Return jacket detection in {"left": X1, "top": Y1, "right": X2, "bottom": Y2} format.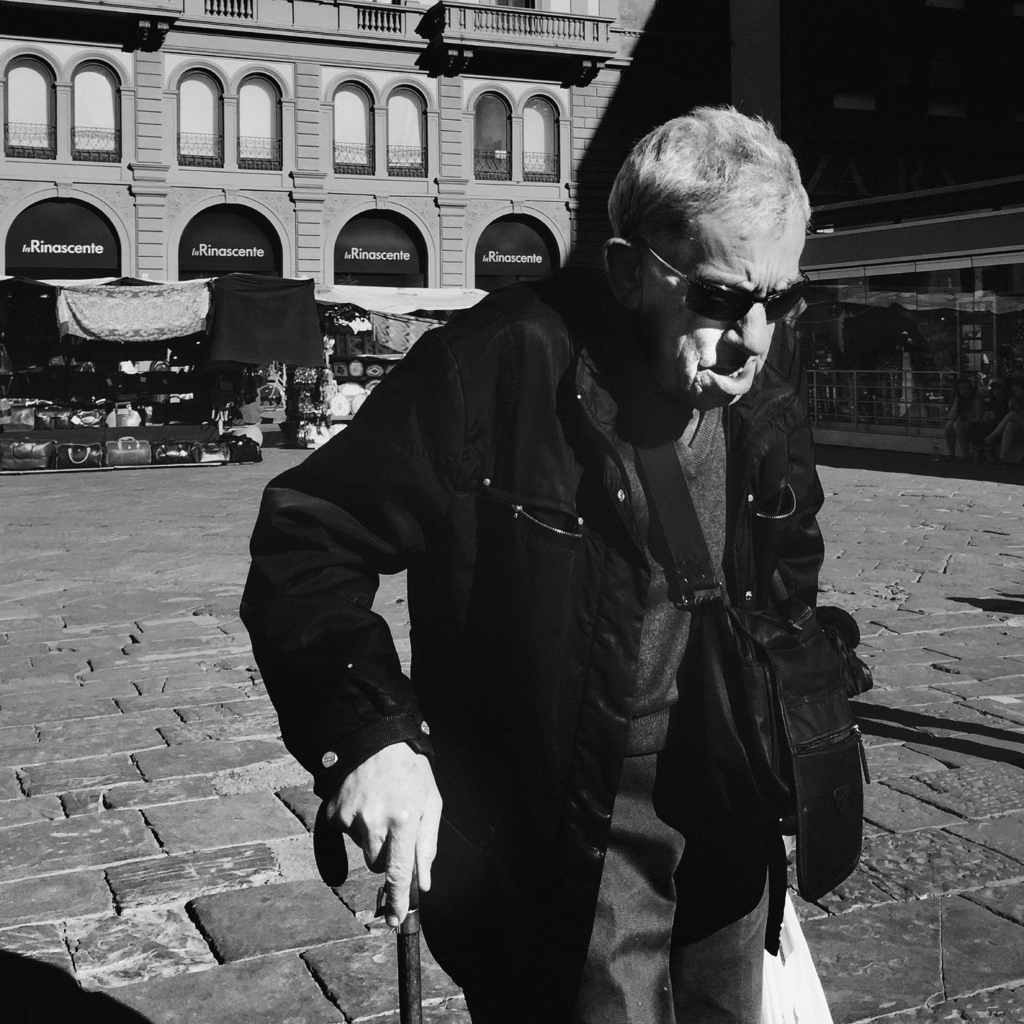
{"left": 263, "top": 216, "right": 813, "bottom": 967}.
